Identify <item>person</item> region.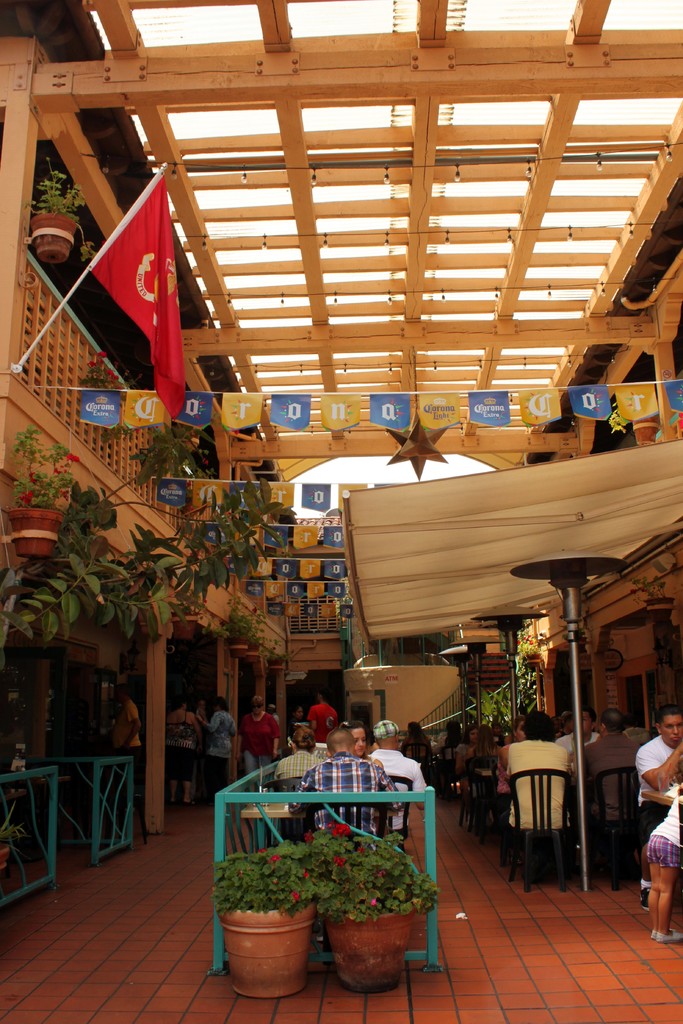
Region: x1=494 y1=717 x2=529 y2=800.
